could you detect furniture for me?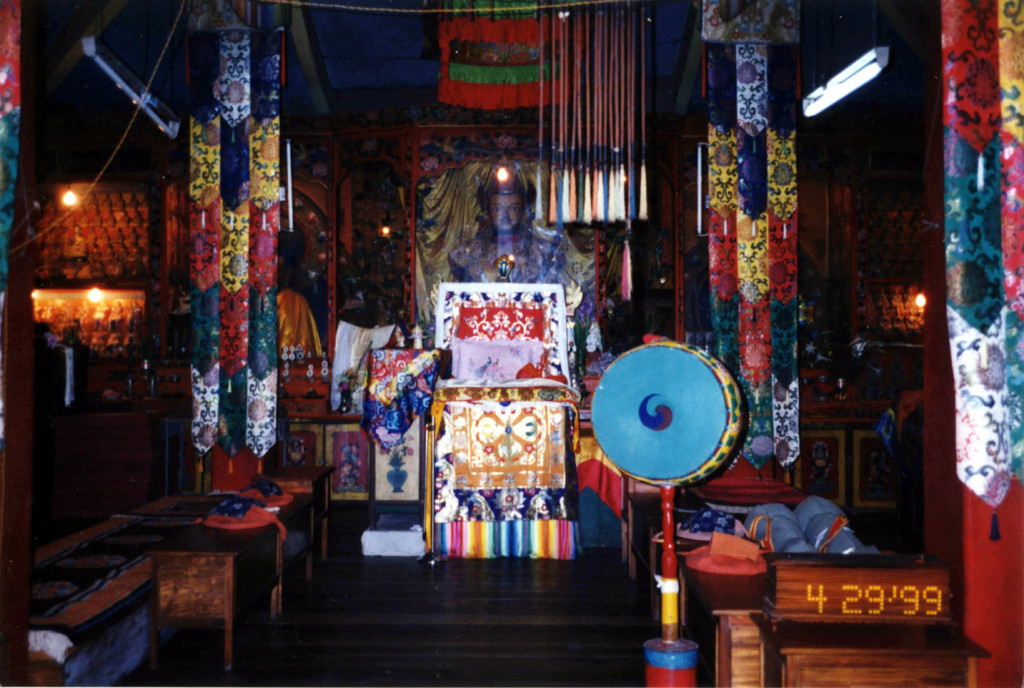
Detection result: l=152, t=462, r=334, b=687.
